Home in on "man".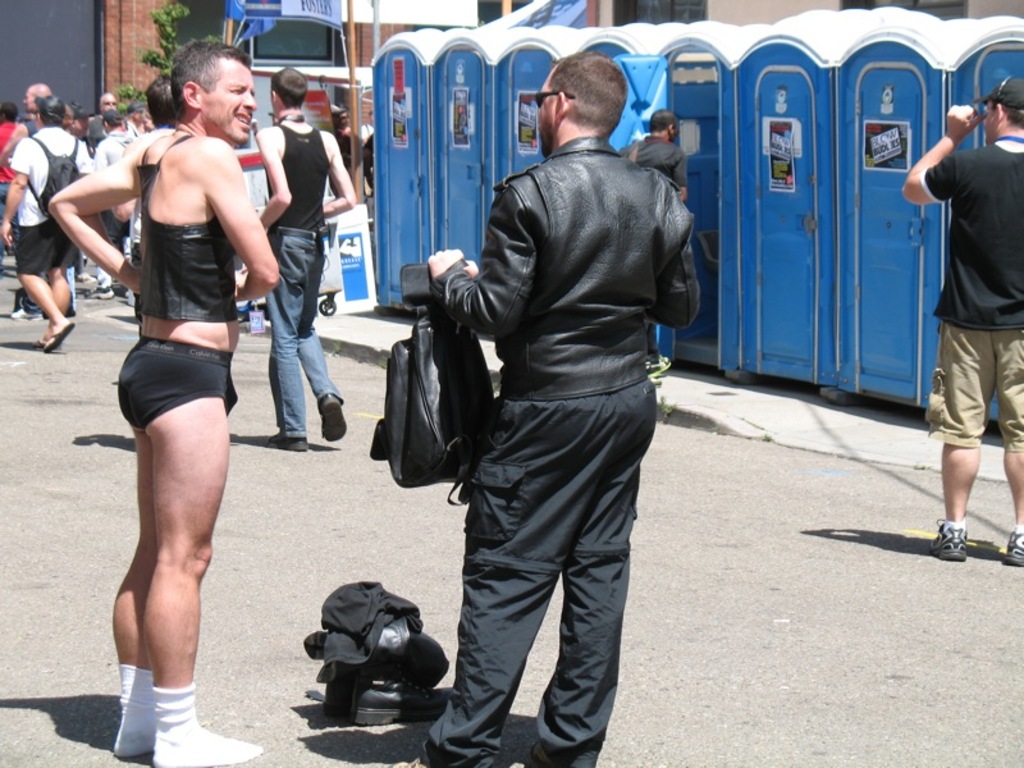
Homed in at [left=896, top=58, right=1023, bottom=564].
